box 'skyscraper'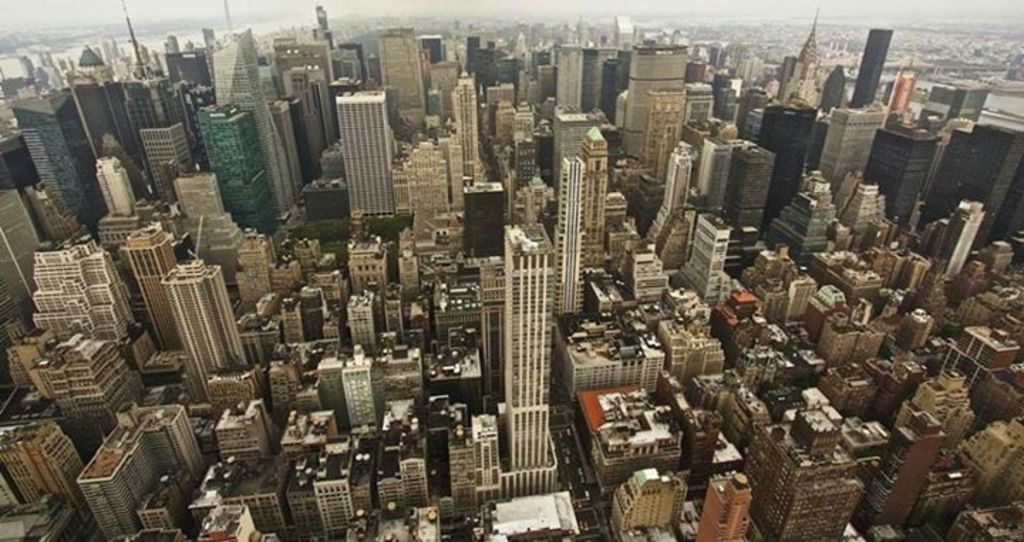
bbox=[698, 331, 785, 455]
